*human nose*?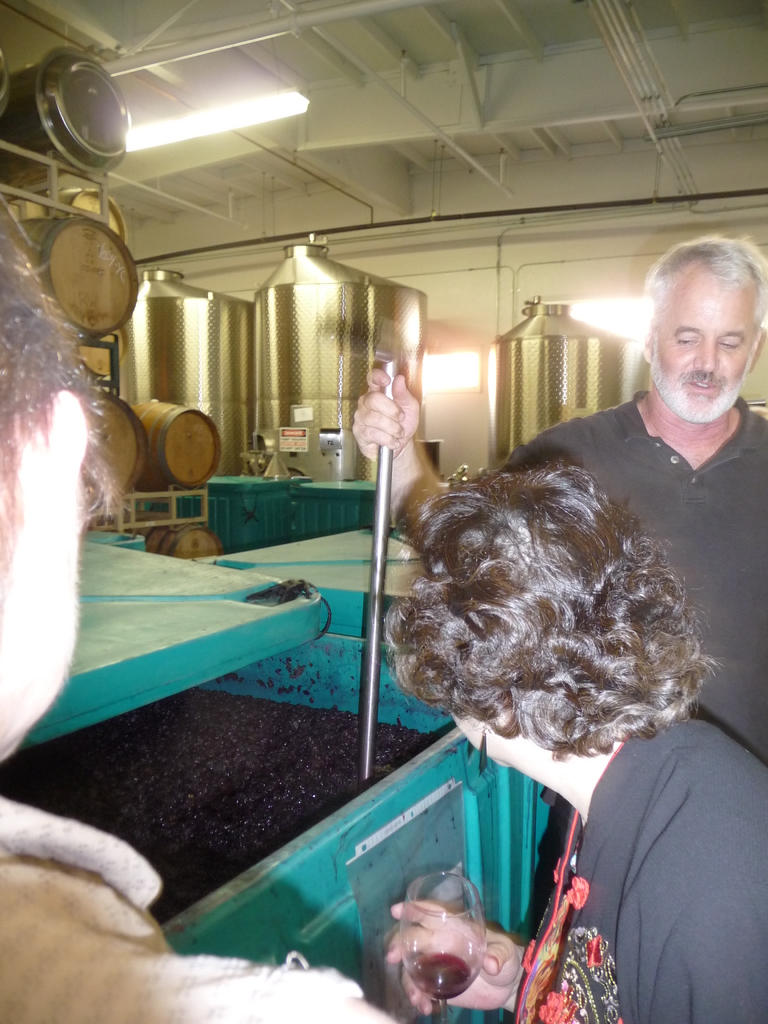
l=696, t=338, r=722, b=373
